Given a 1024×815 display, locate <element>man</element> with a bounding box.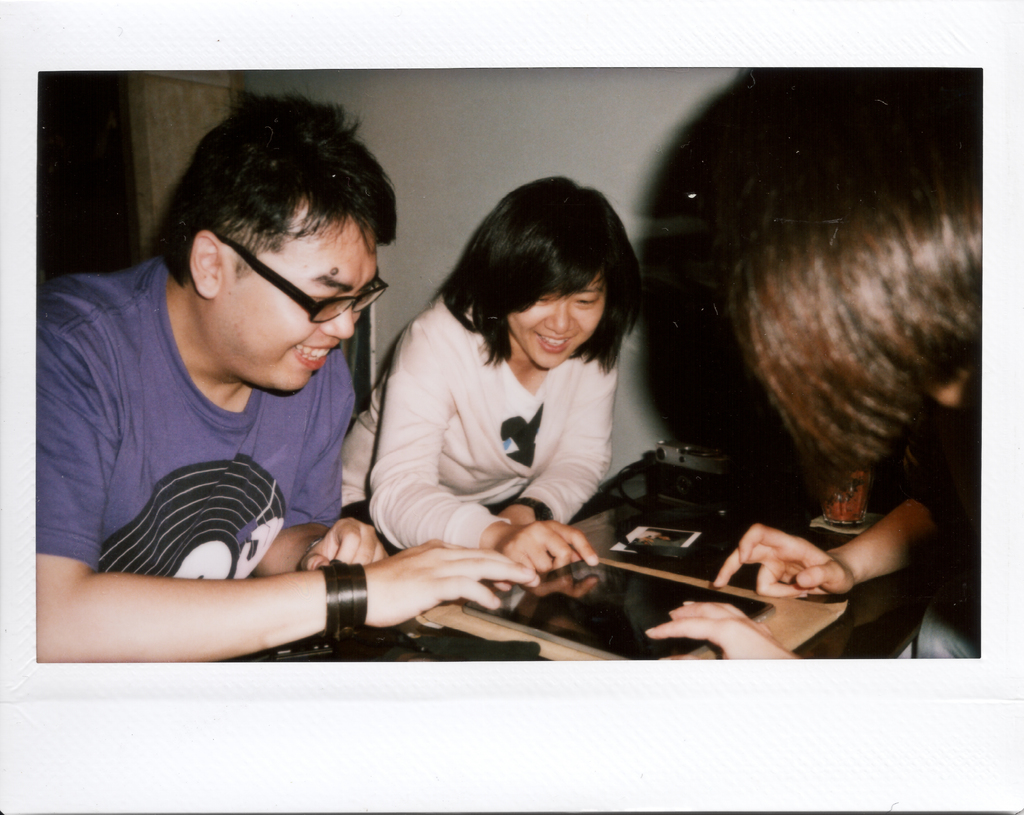
Located: {"left": 35, "top": 88, "right": 543, "bottom": 660}.
